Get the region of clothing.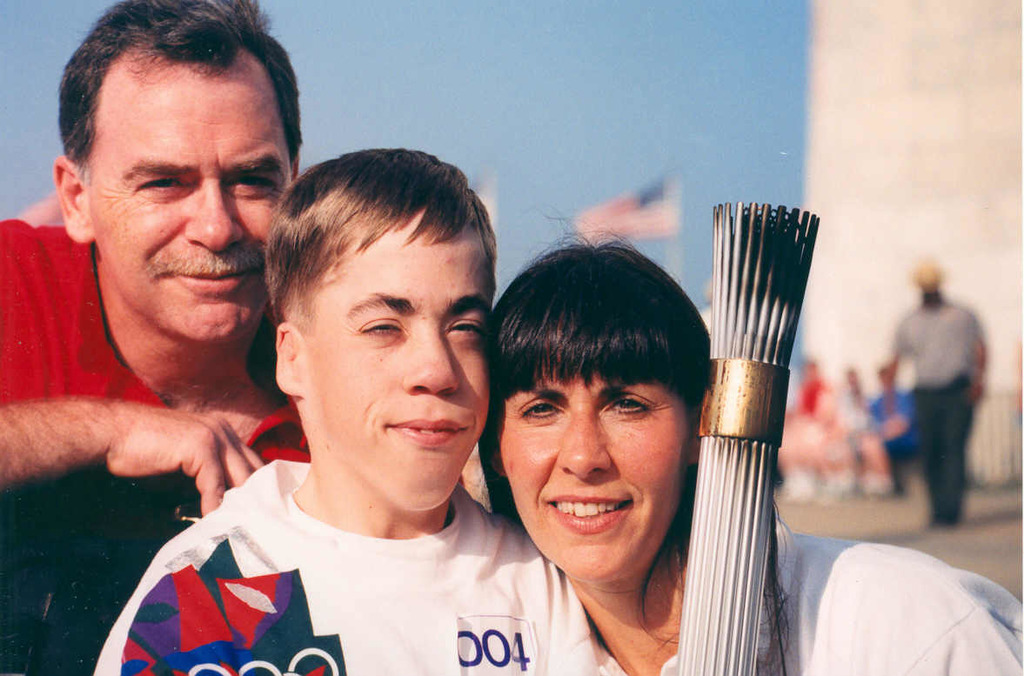
box=[839, 388, 869, 460].
